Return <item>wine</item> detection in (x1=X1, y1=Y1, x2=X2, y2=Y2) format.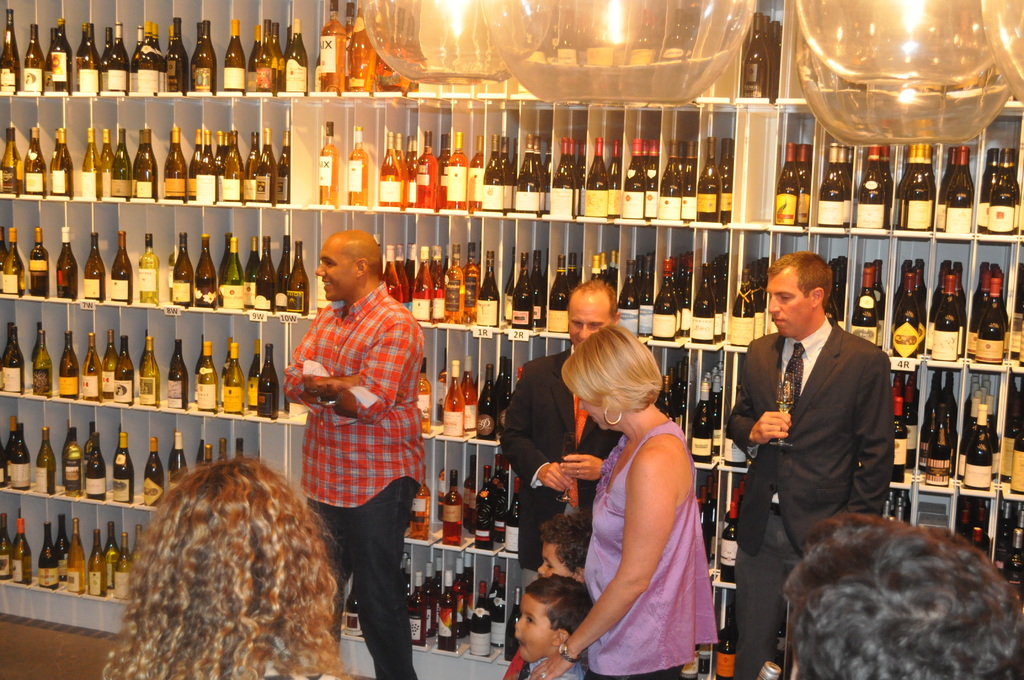
(x1=49, y1=129, x2=59, y2=197).
